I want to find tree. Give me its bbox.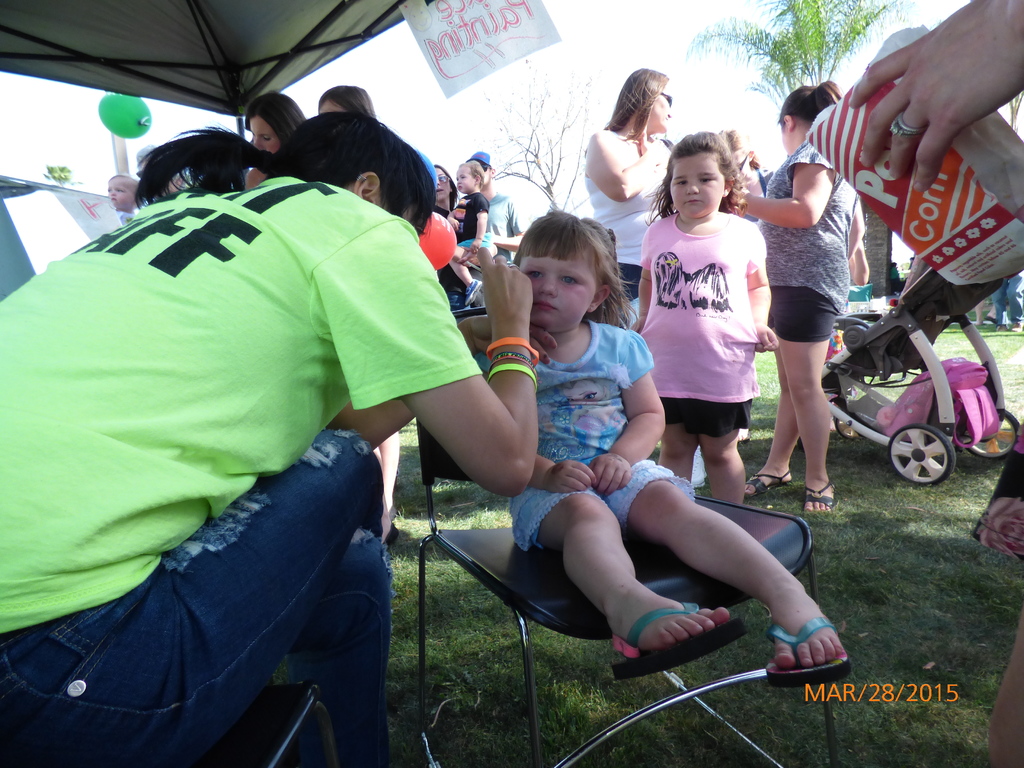
<box>683,0,909,115</box>.
